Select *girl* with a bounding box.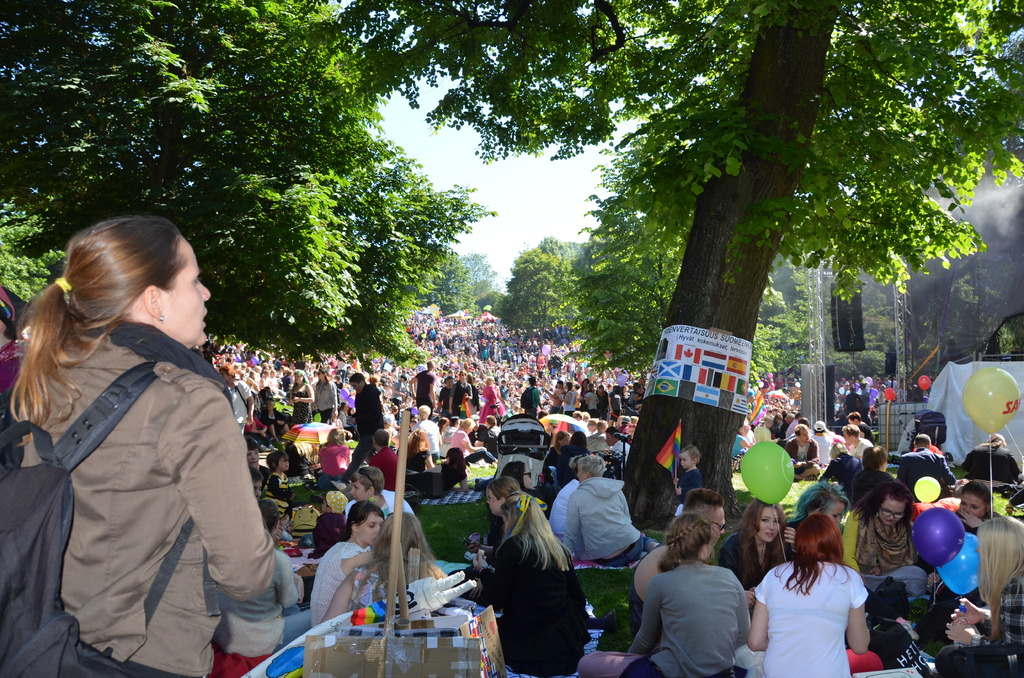
785/480/845/526.
